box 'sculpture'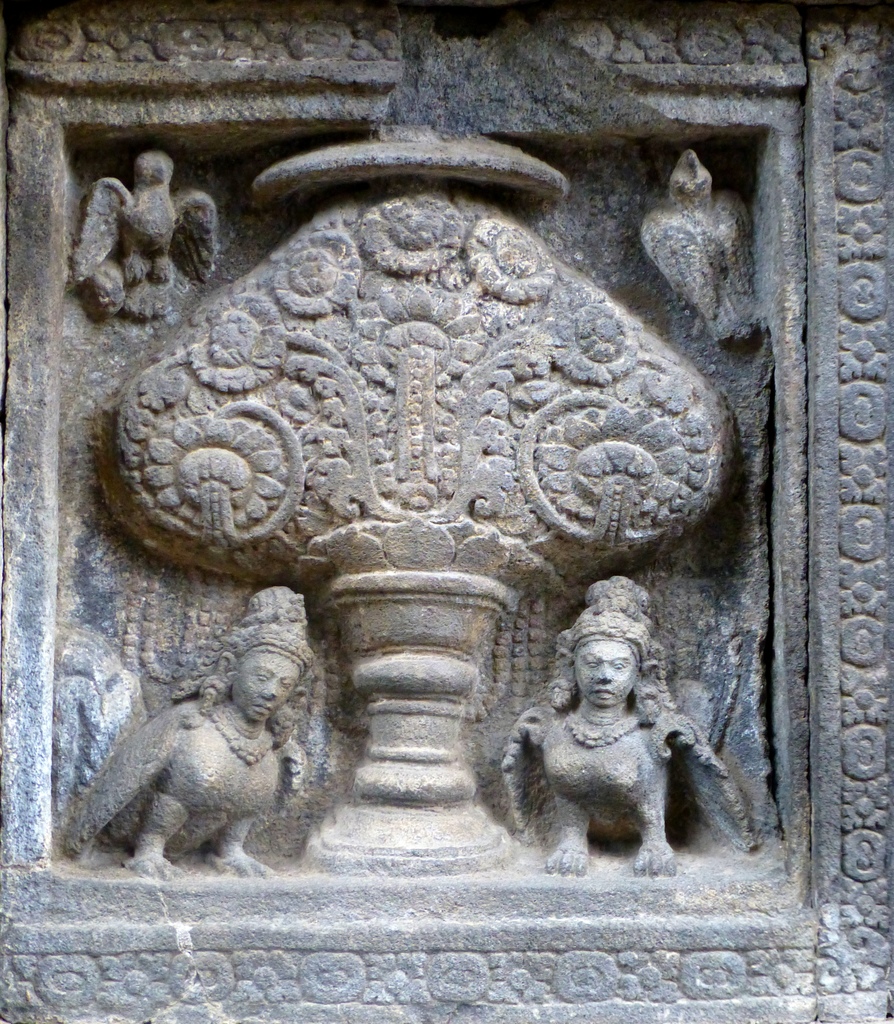
504 566 754 879
